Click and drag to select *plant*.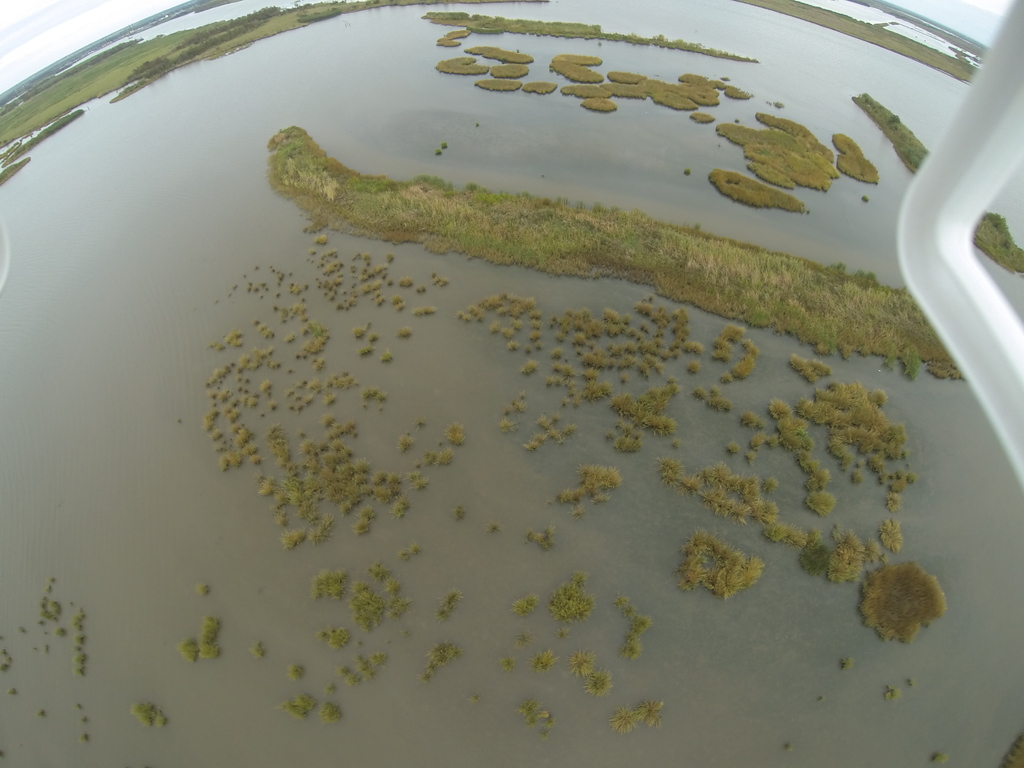
Selection: Rect(214, 340, 225, 351).
